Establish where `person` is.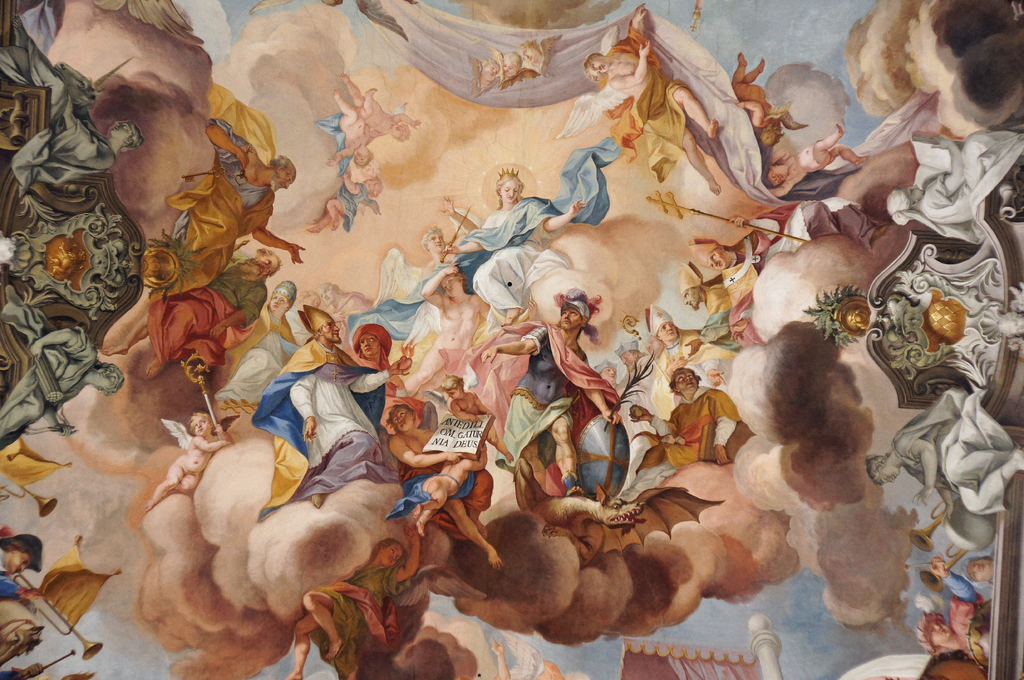
Established at [left=0, top=529, right=43, bottom=603].
